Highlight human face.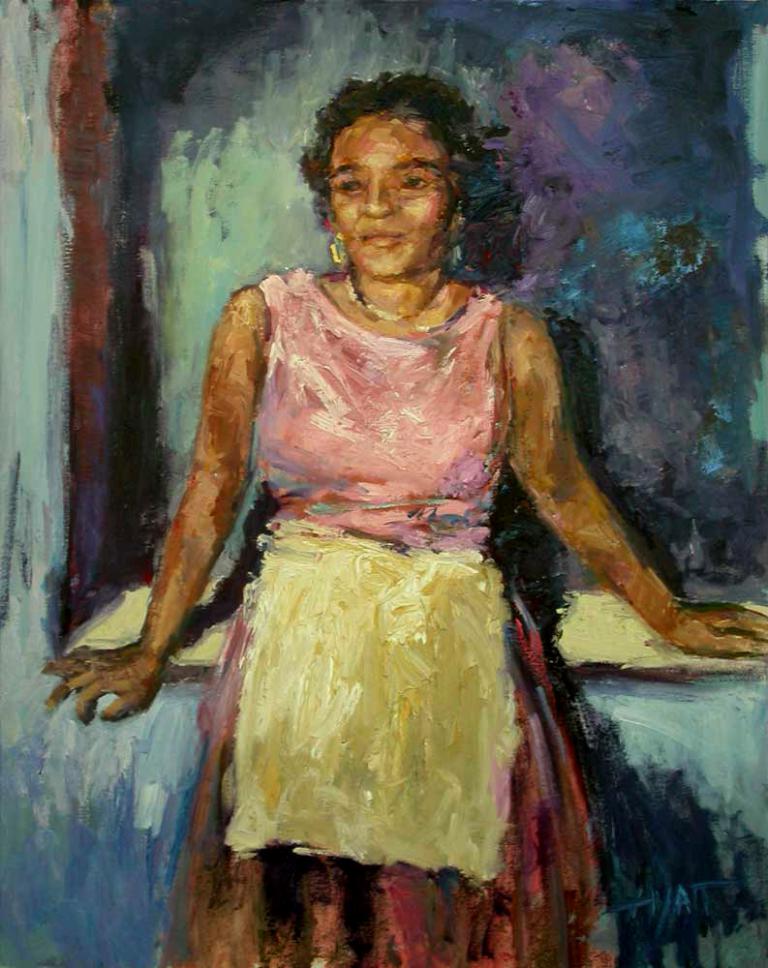
Highlighted region: region(327, 105, 466, 276).
